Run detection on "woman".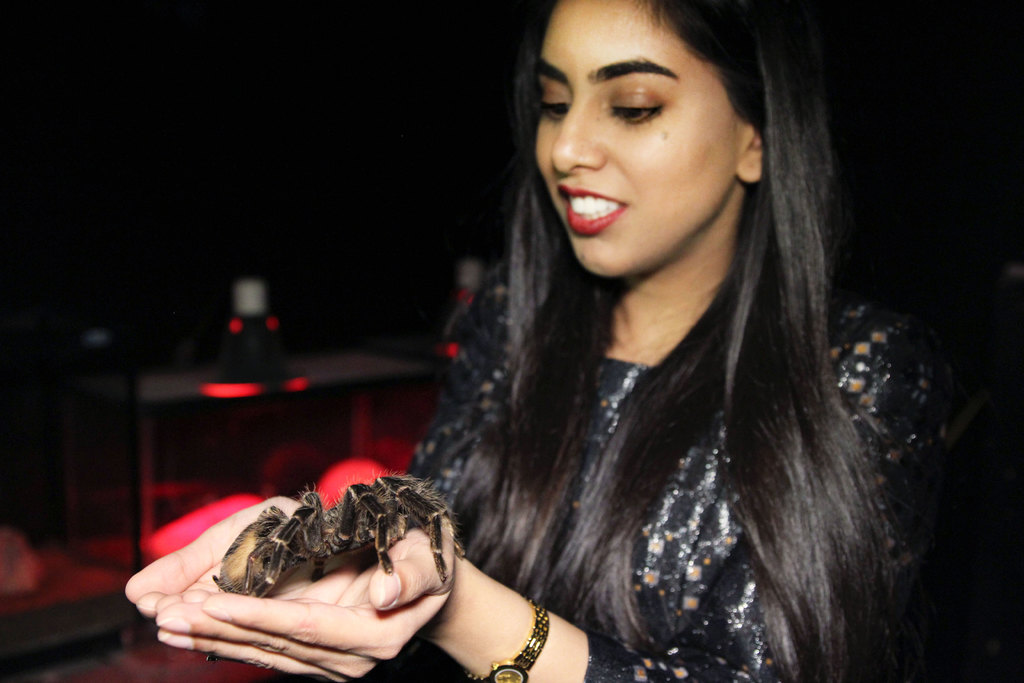
Result: bbox(333, 0, 986, 682).
